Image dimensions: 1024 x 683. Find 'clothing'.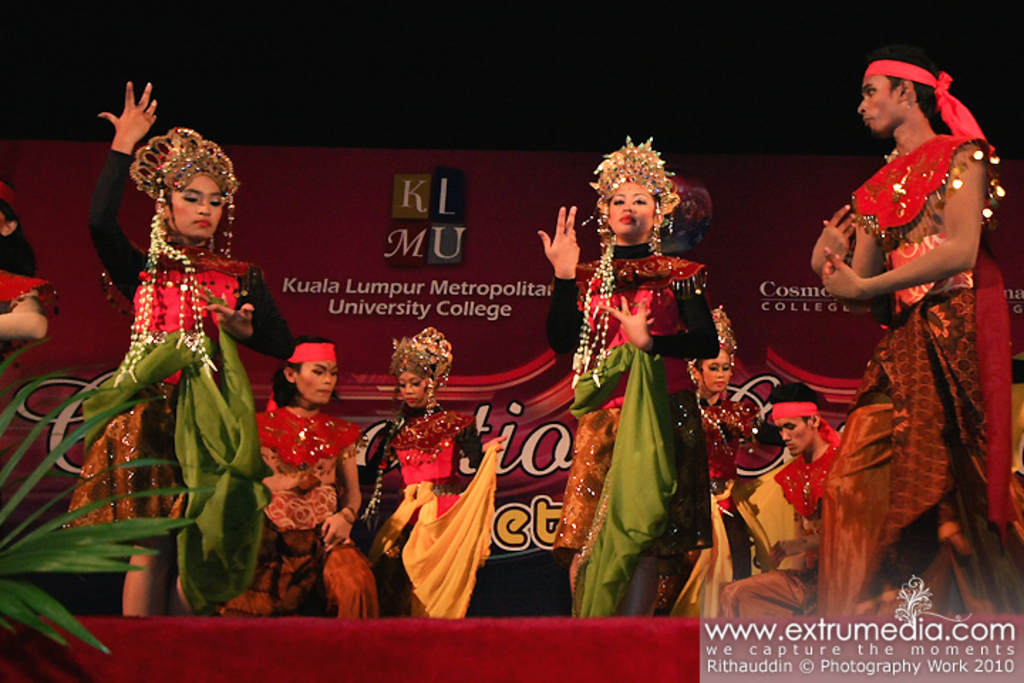
Rect(238, 406, 384, 619).
